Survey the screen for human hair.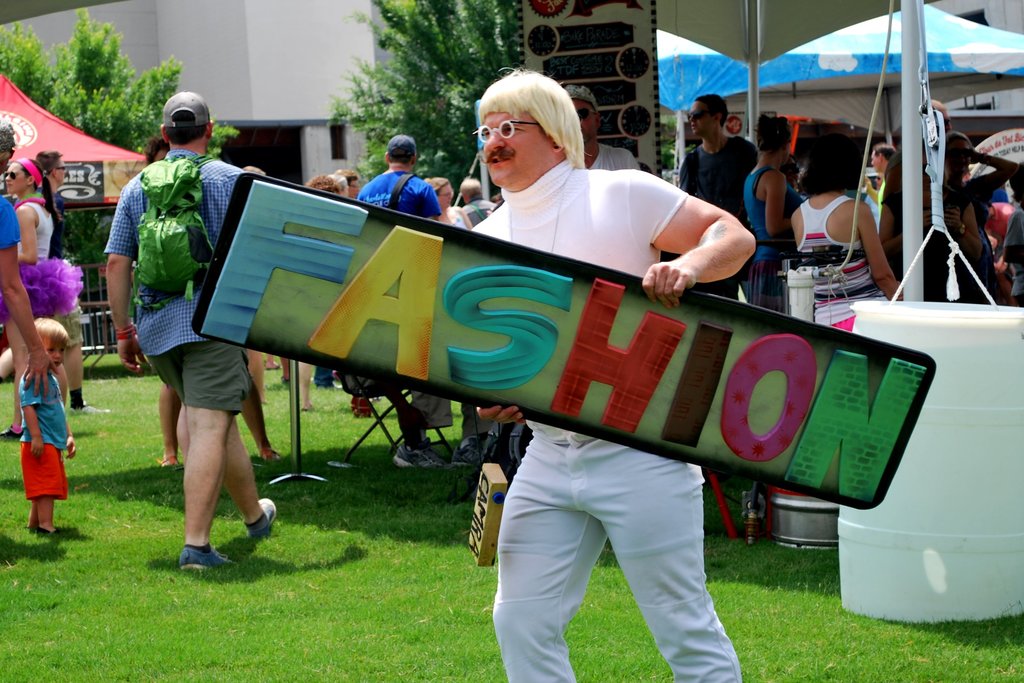
Survey found: {"x1": 698, "y1": 95, "x2": 730, "y2": 128}.
